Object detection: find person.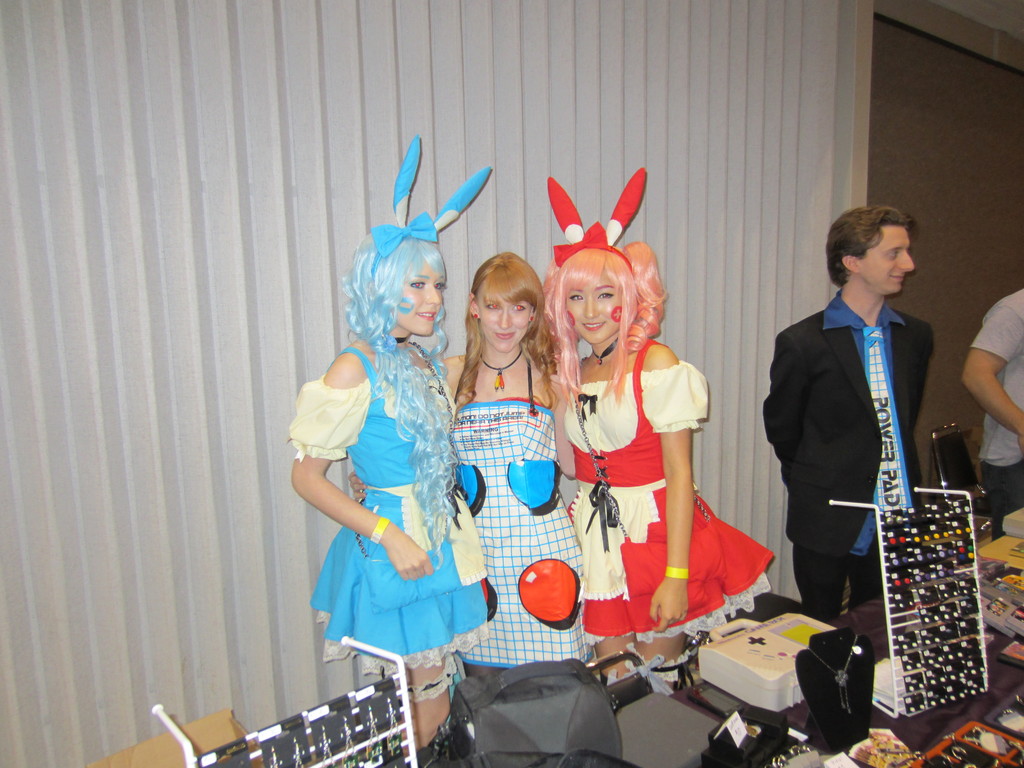
left=288, top=132, right=495, bottom=750.
